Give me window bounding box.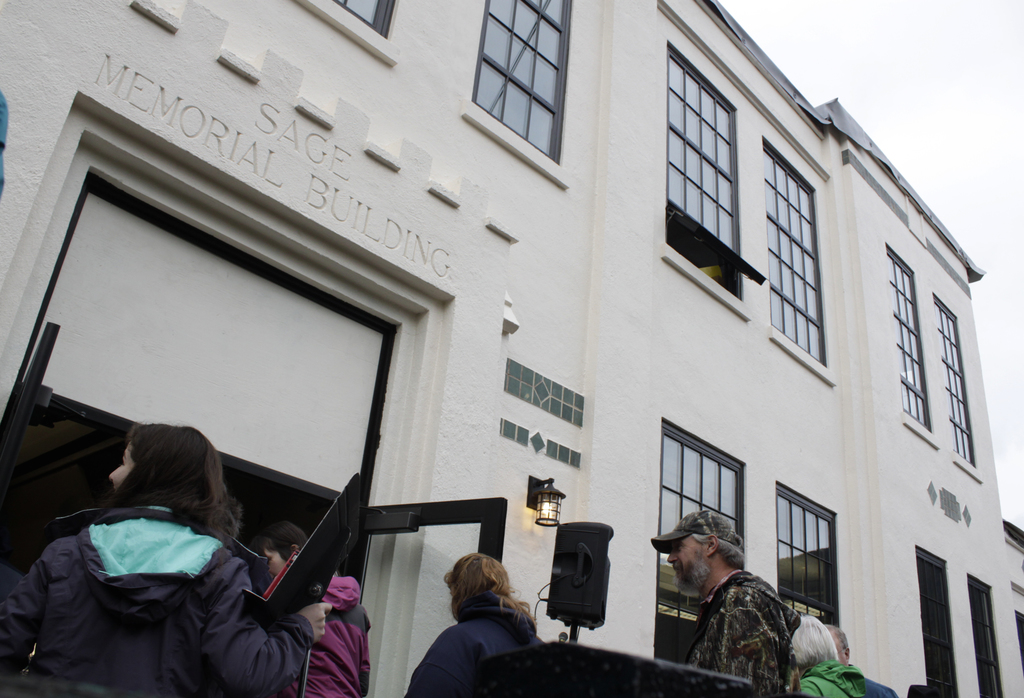
BBox(296, 0, 404, 66).
